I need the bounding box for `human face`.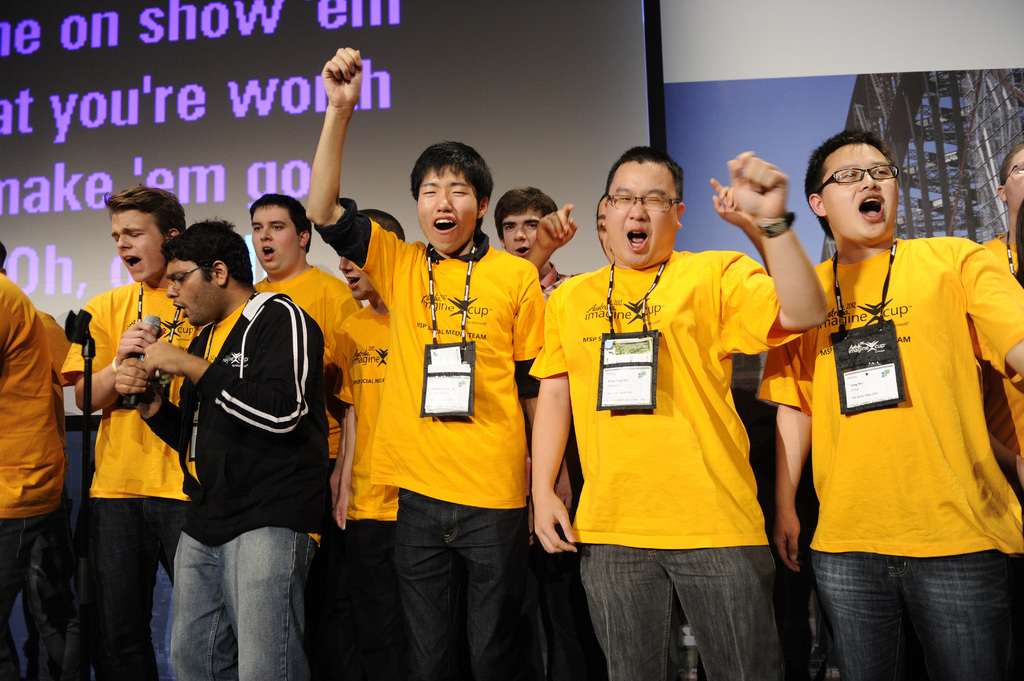
Here it is: locate(166, 258, 217, 324).
